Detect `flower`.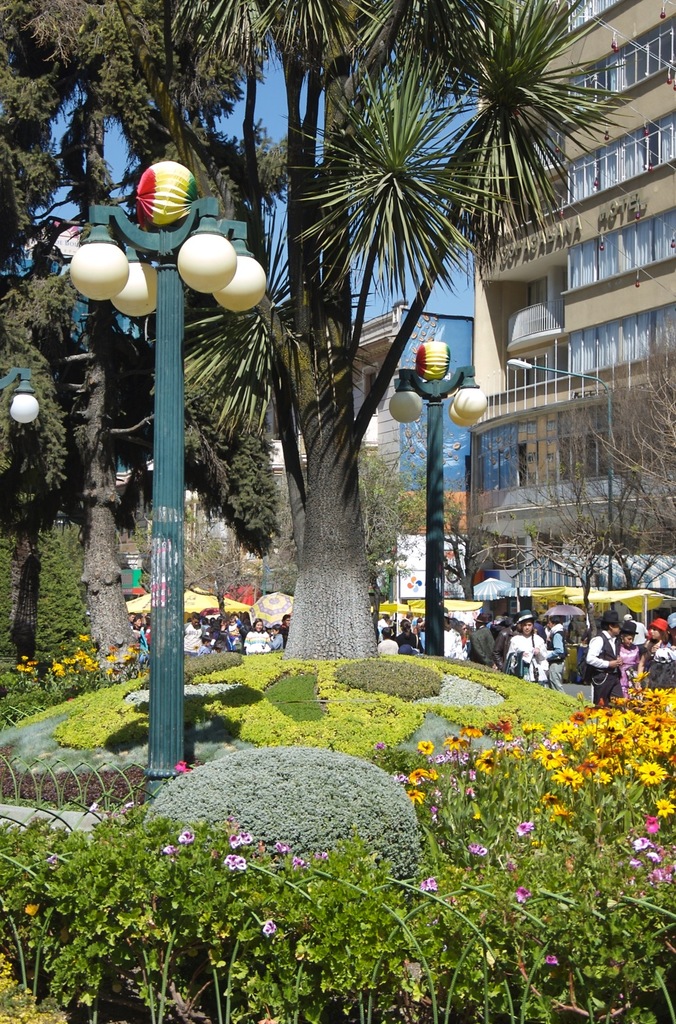
Detected at box=[264, 921, 276, 936].
